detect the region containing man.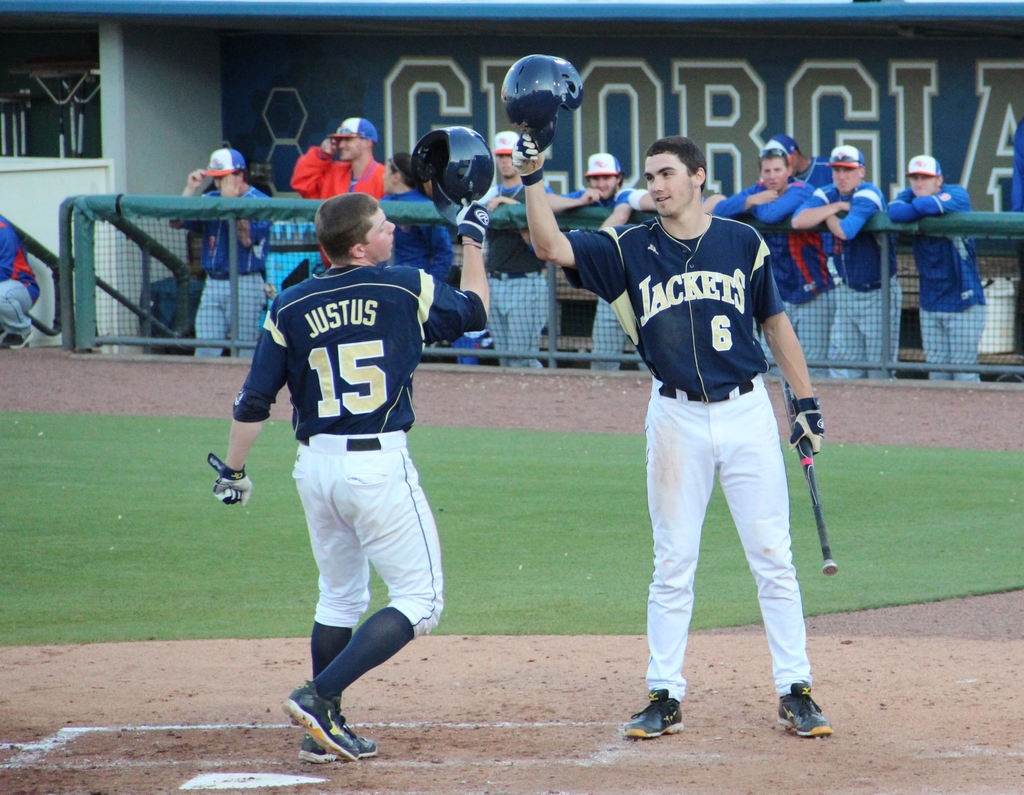
crop(204, 190, 511, 758).
